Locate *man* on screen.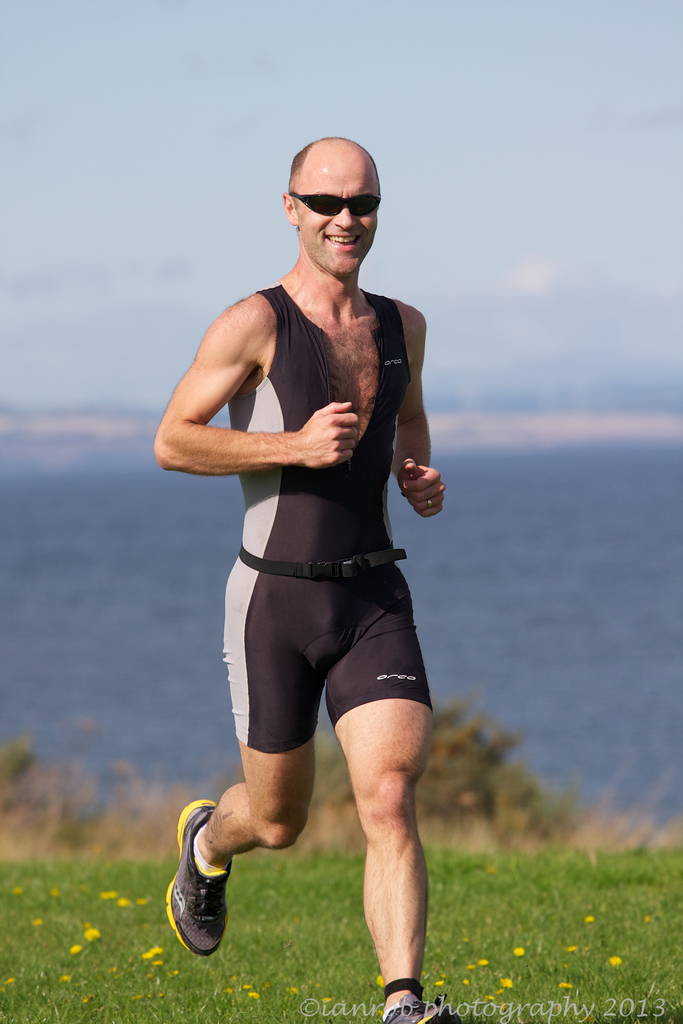
On screen at 158 133 440 773.
